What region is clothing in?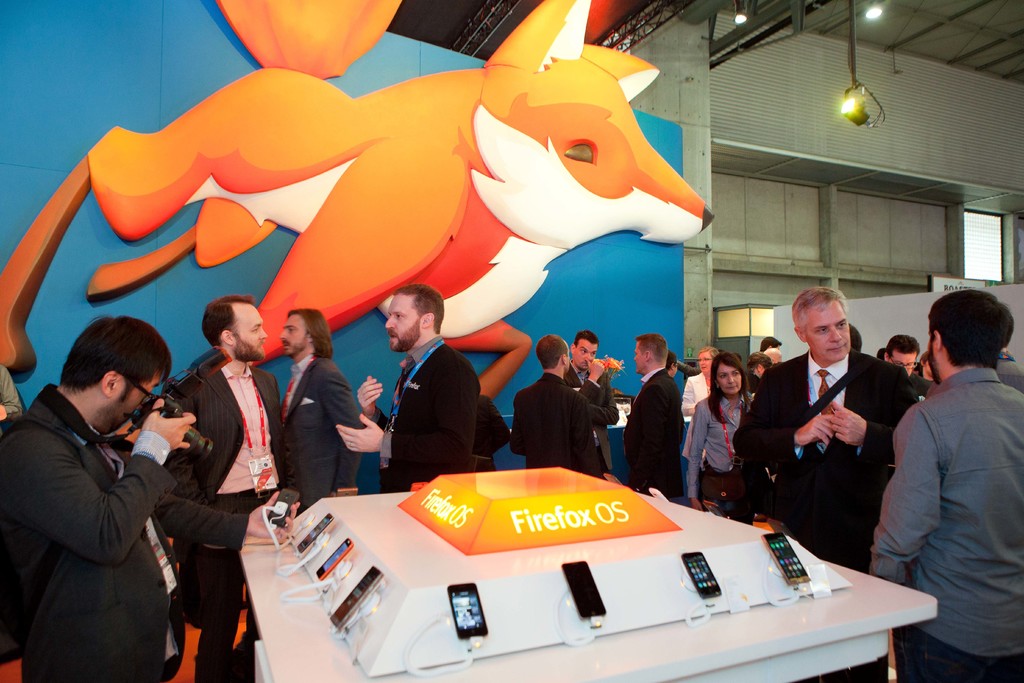
{"x1": 769, "y1": 365, "x2": 947, "y2": 567}.
